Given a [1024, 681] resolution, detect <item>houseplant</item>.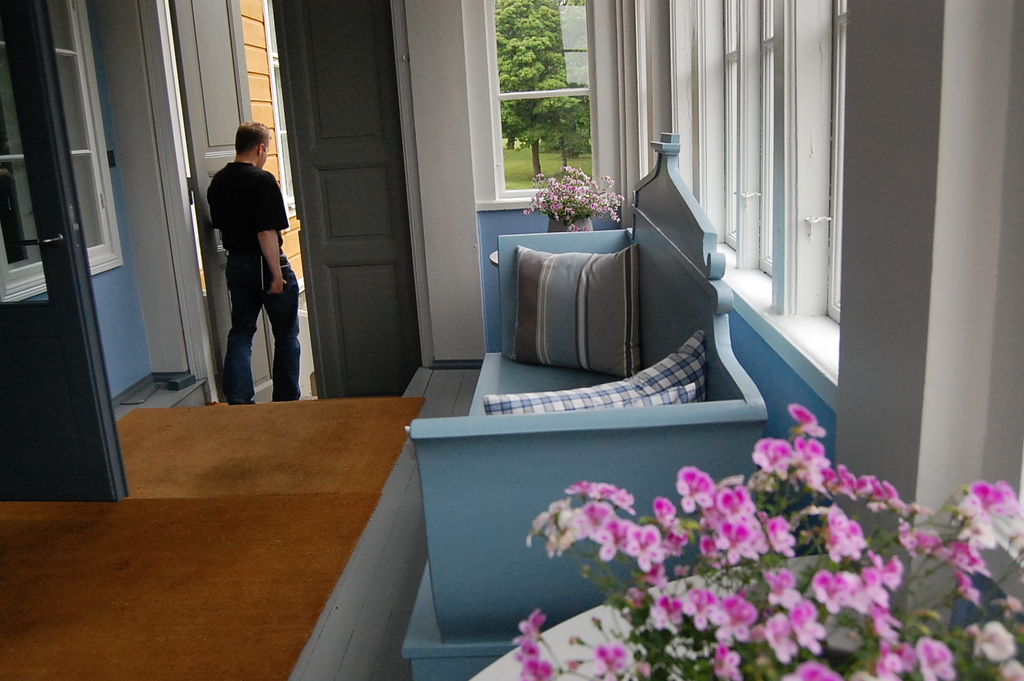
[left=520, top=157, right=623, bottom=225].
